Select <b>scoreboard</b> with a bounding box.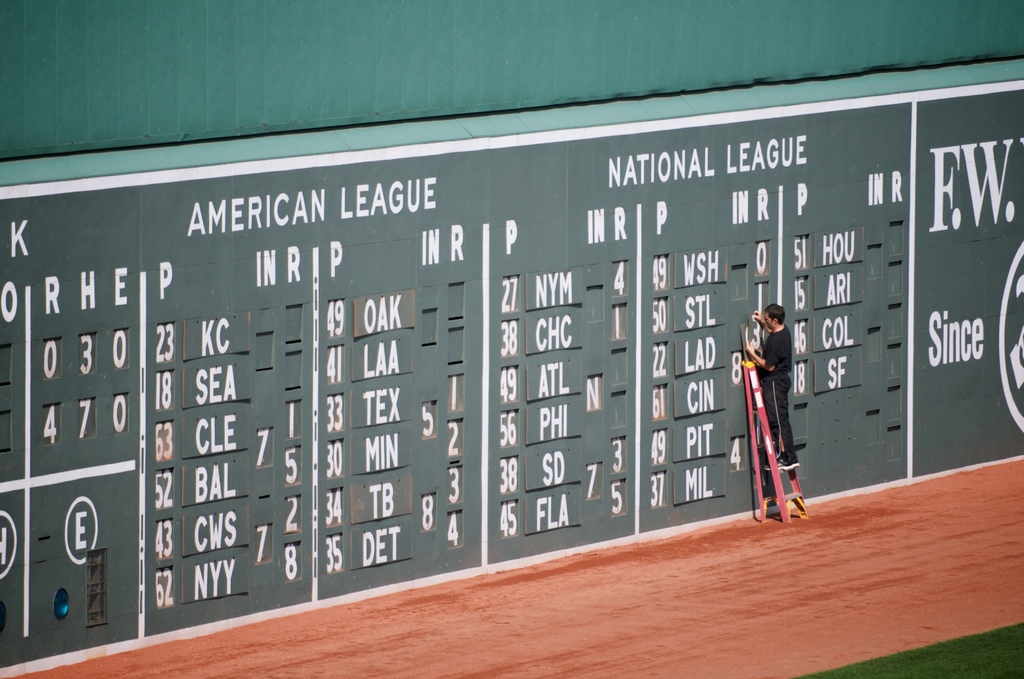
13:79:1009:621.
